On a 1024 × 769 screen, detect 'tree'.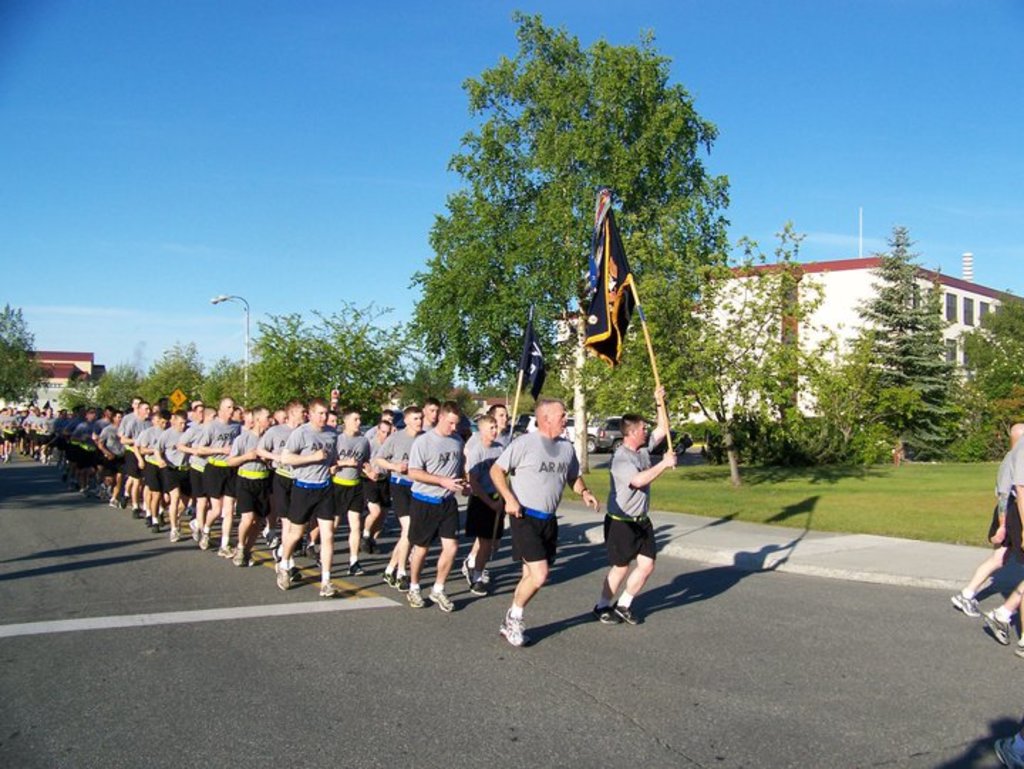
<box>917,262,961,469</box>.
